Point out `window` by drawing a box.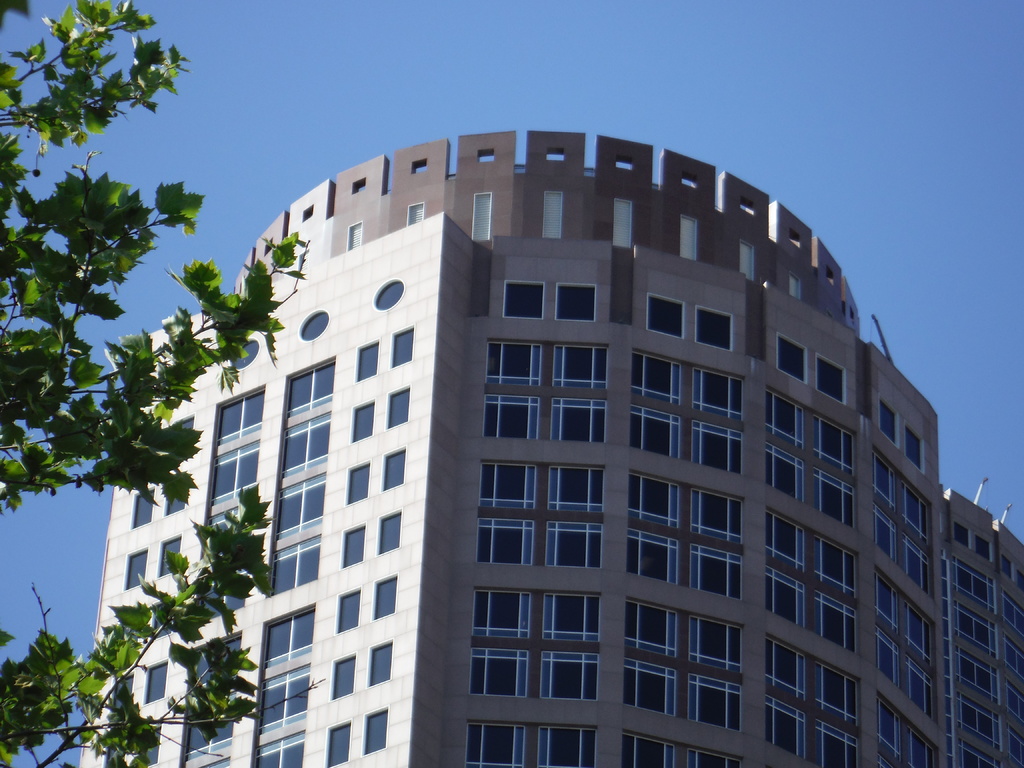
<region>360, 699, 392, 762</region>.
